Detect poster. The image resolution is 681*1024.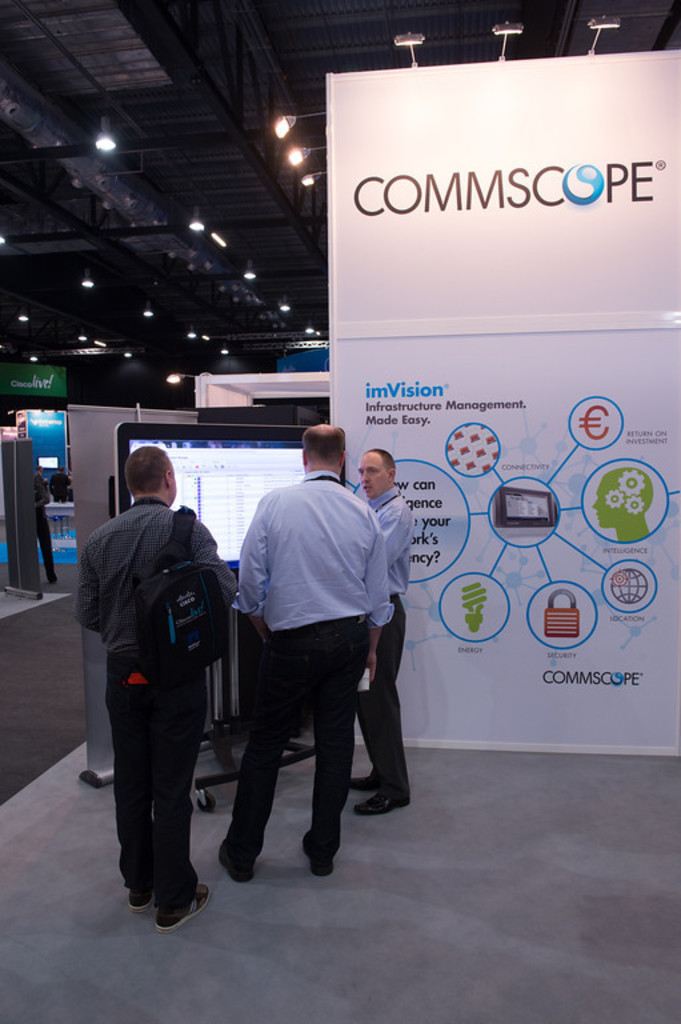
335,59,680,743.
